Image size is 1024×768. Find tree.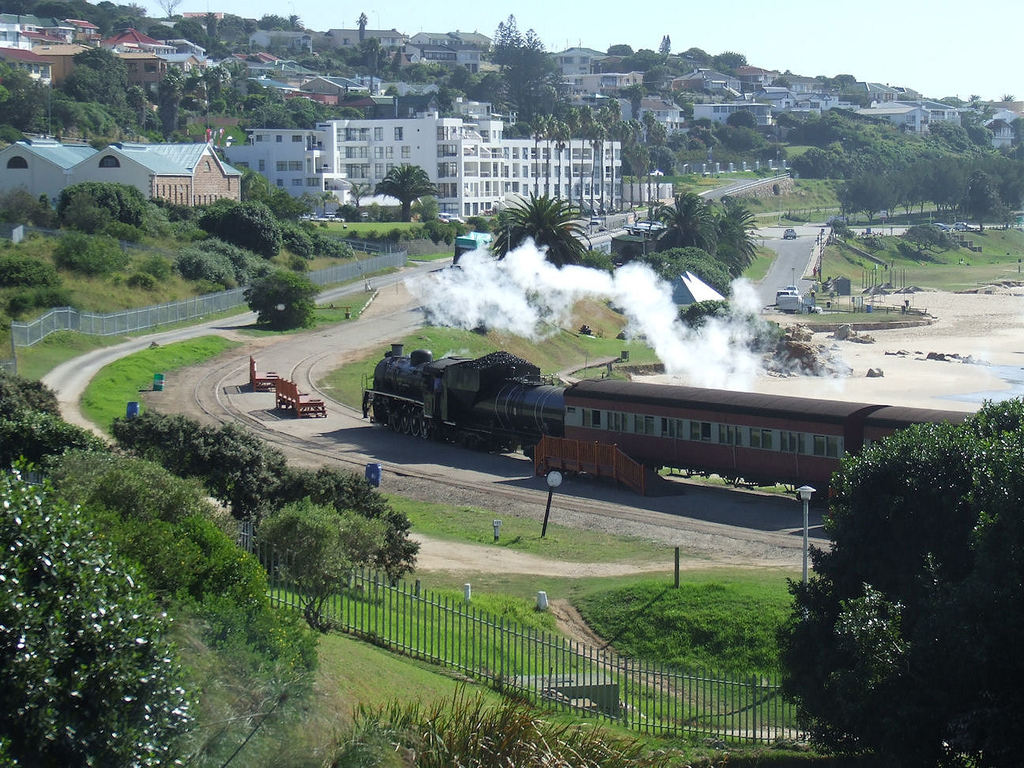
x1=171 y1=199 x2=241 y2=227.
